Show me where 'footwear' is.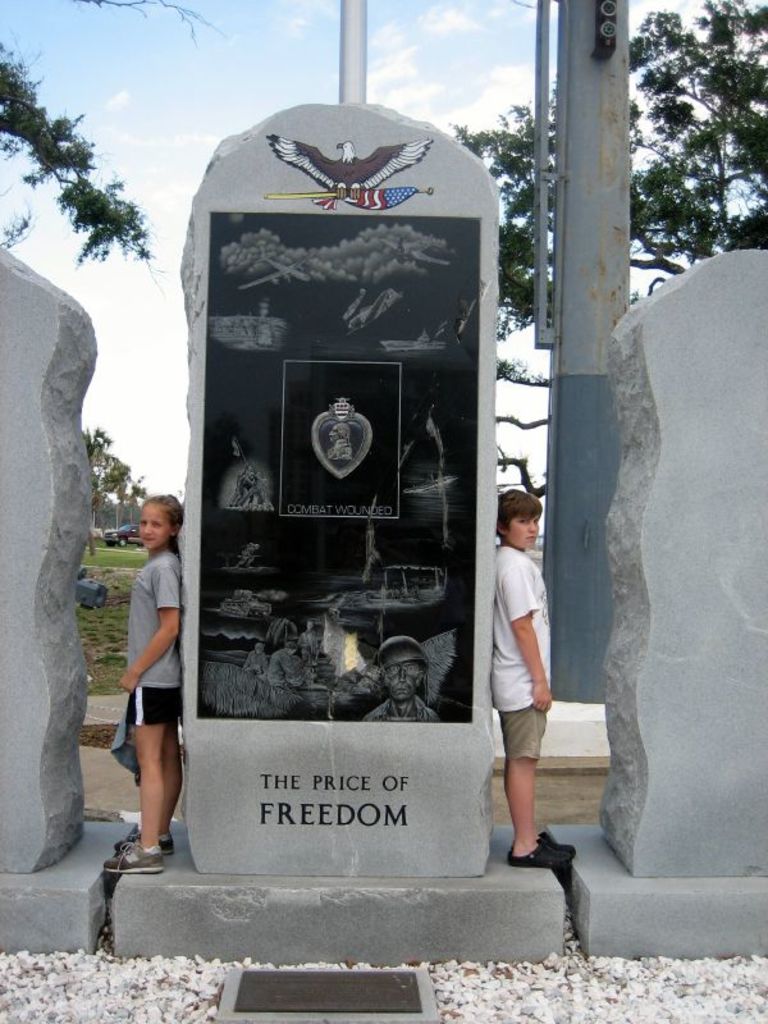
'footwear' is at bbox=(114, 829, 178, 847).
